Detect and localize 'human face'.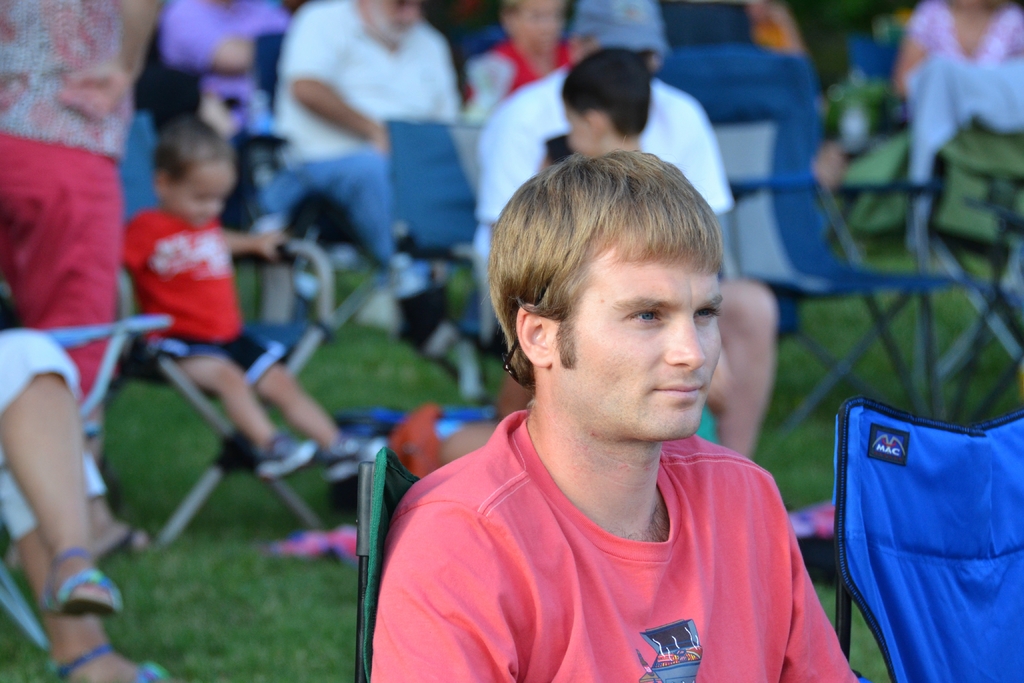
Localized at [x1=564, y1=89, x2=598, y2=161].
